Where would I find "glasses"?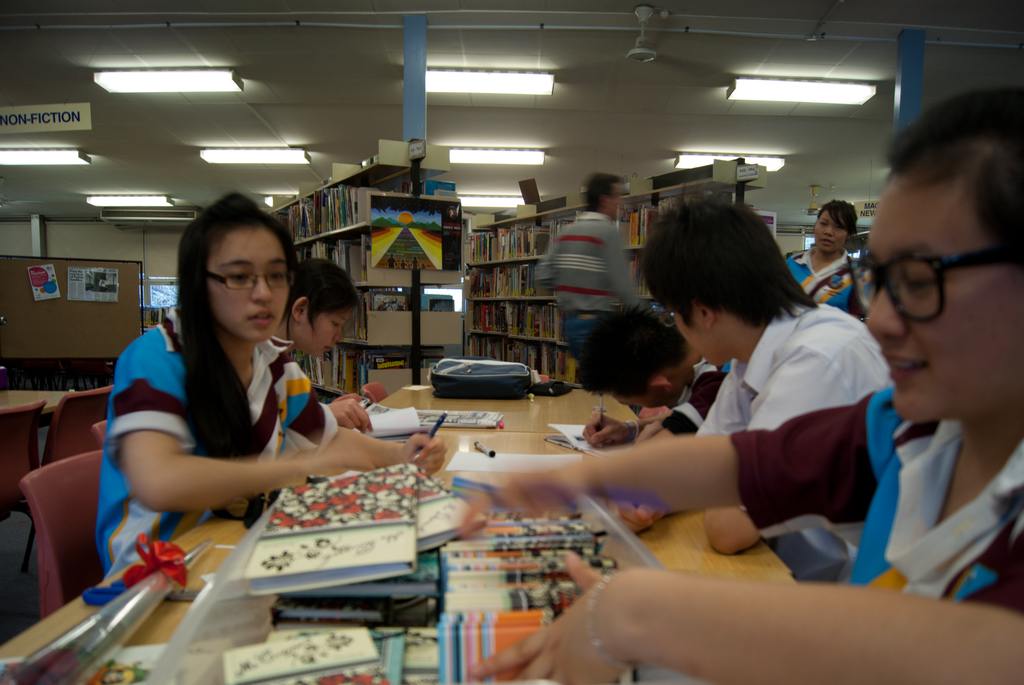
At [206, 271, 299, 292].
